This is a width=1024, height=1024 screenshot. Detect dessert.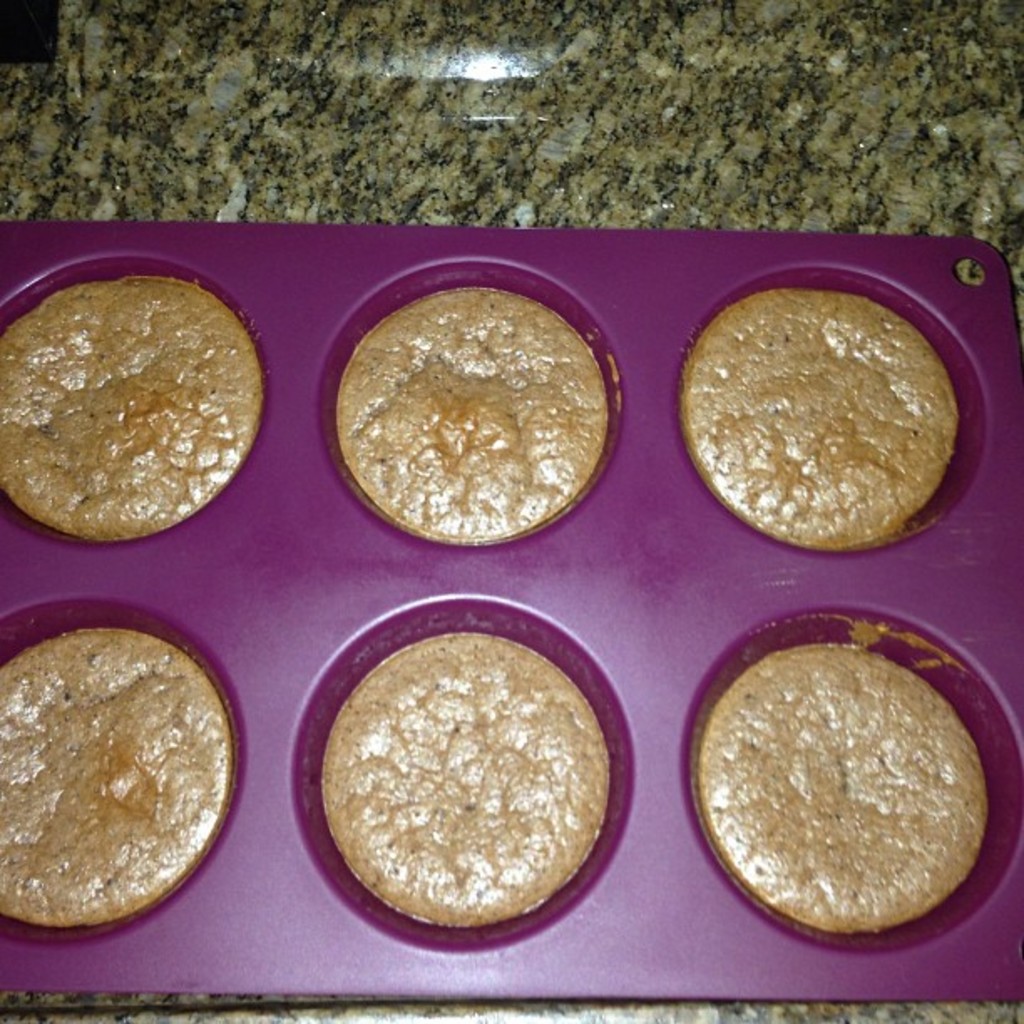
pyautogui.locateOnScreen(691, 268, 975, 592).
